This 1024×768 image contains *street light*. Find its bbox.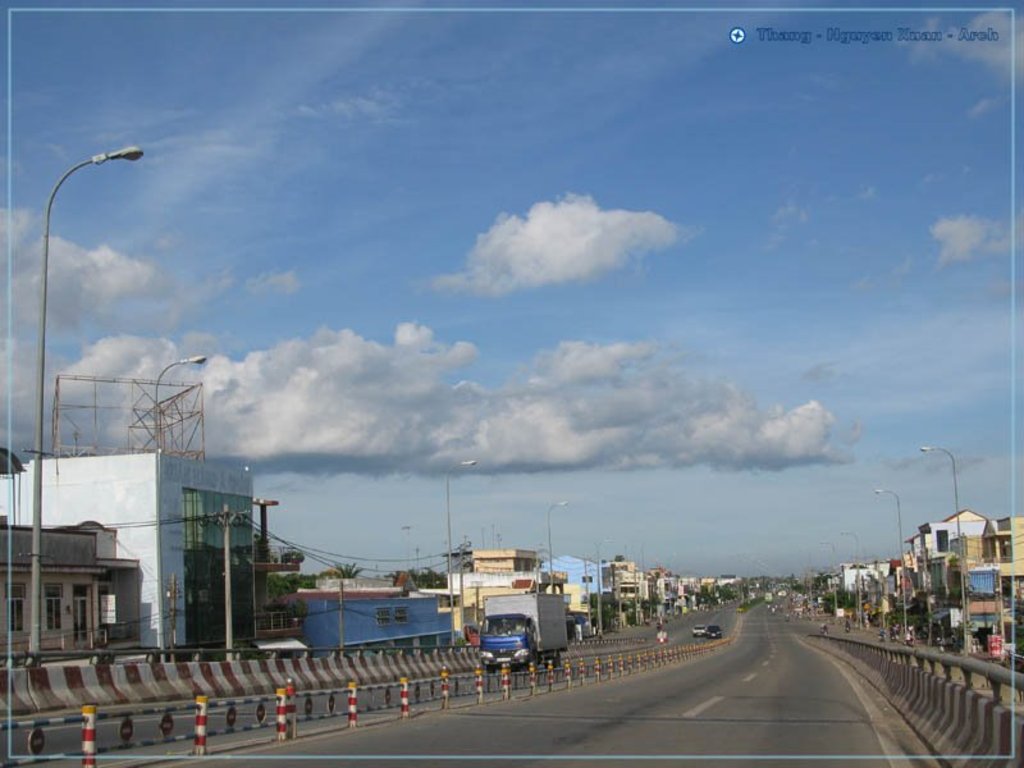
region(452, 461, 479, 654).
